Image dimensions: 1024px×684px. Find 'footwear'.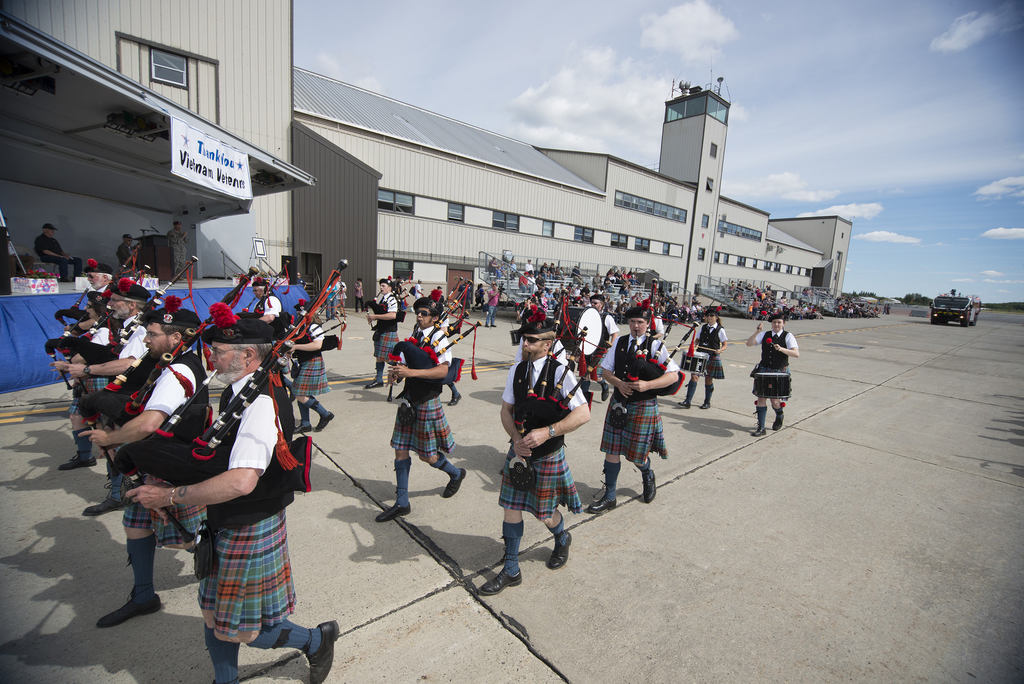
(586,494,620,514).
